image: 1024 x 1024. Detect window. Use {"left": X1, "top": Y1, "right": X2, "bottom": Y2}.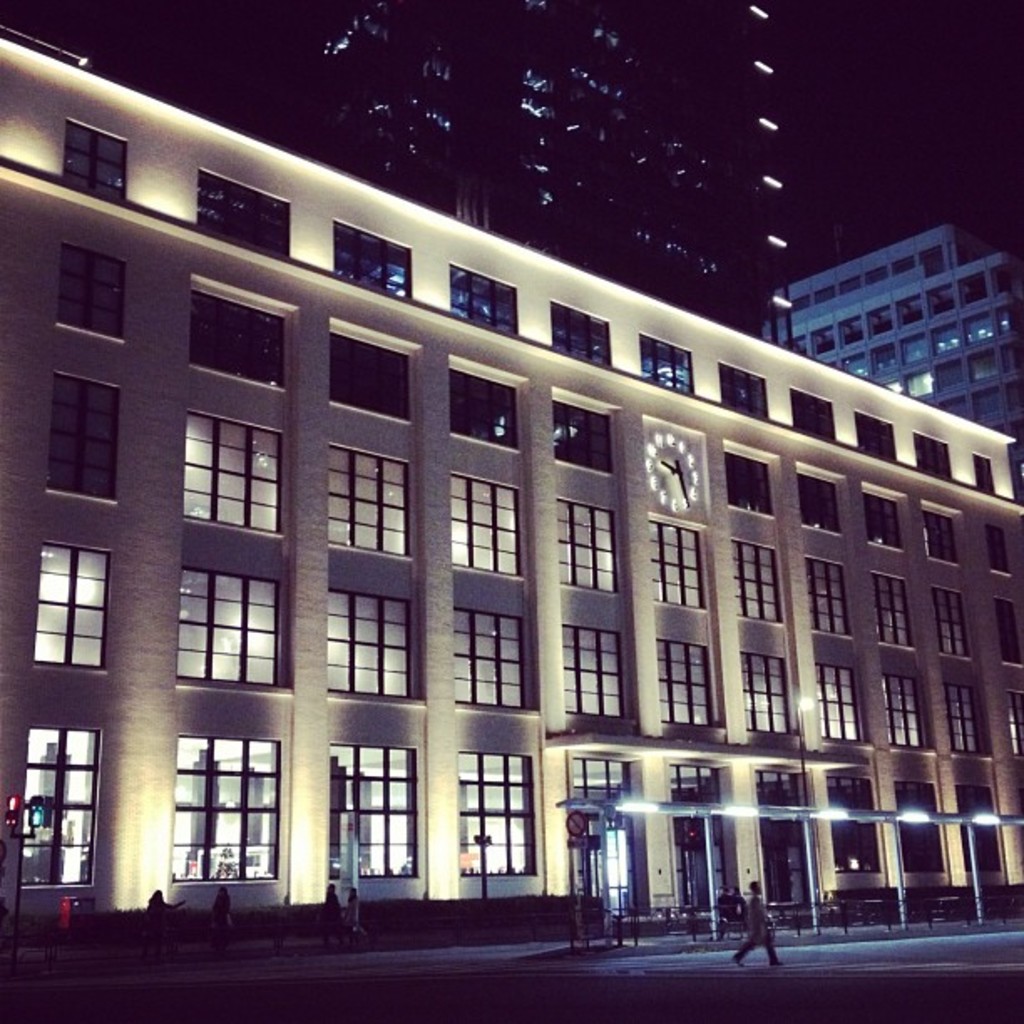
{"left": 914, "top": 430, "right": 955, "bottom": 484}.
